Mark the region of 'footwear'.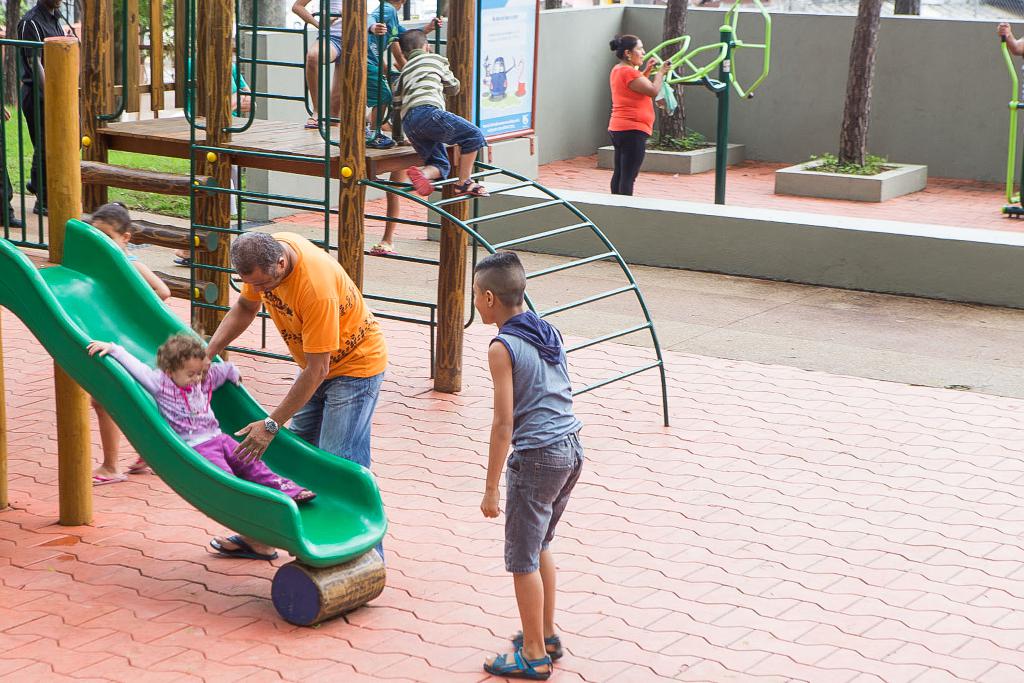
Region: [365, 242, 399, 261].
